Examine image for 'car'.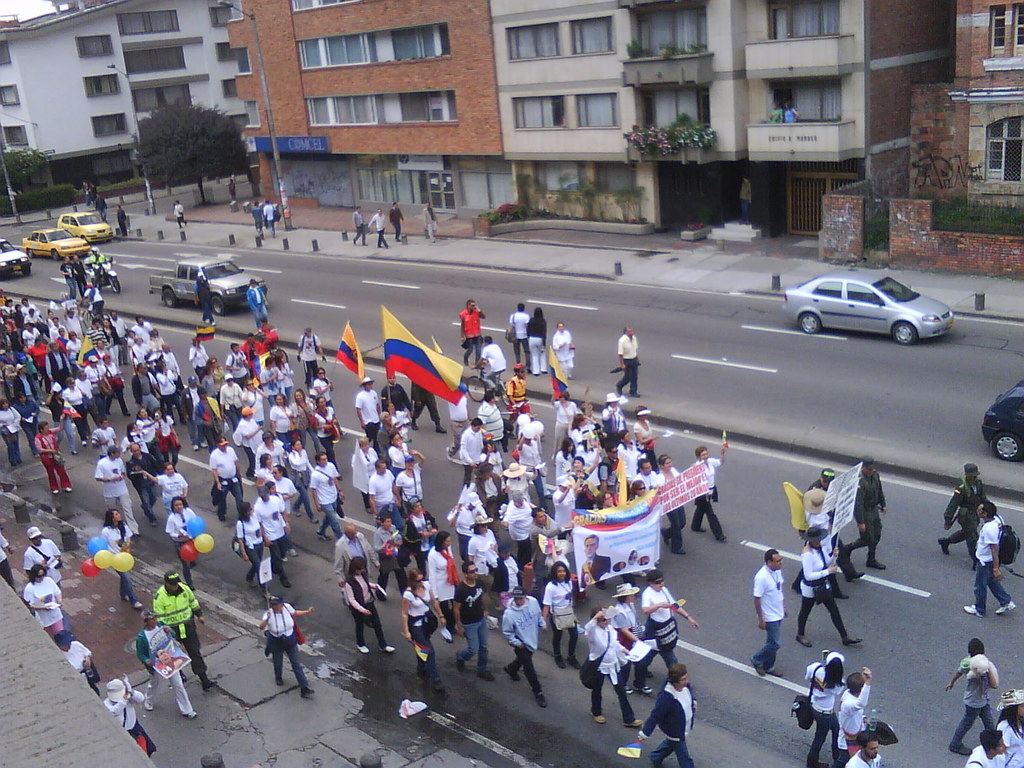
Examination result: [x1=0, y1=236, x2=32, y2=284].
